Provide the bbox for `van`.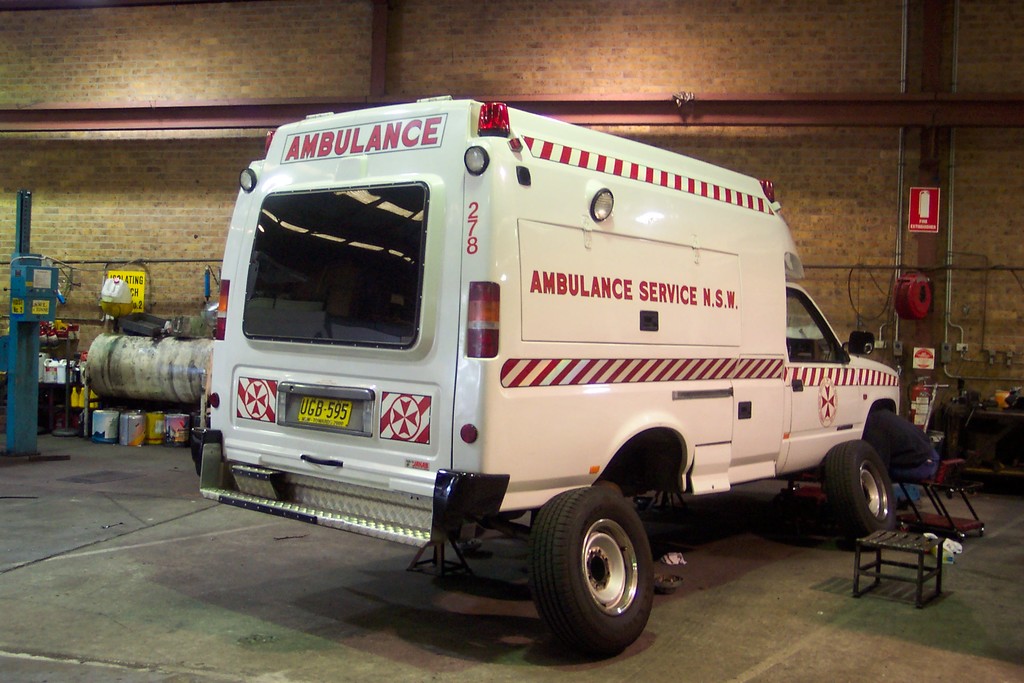
BBox(185, 90, 902, 657).
